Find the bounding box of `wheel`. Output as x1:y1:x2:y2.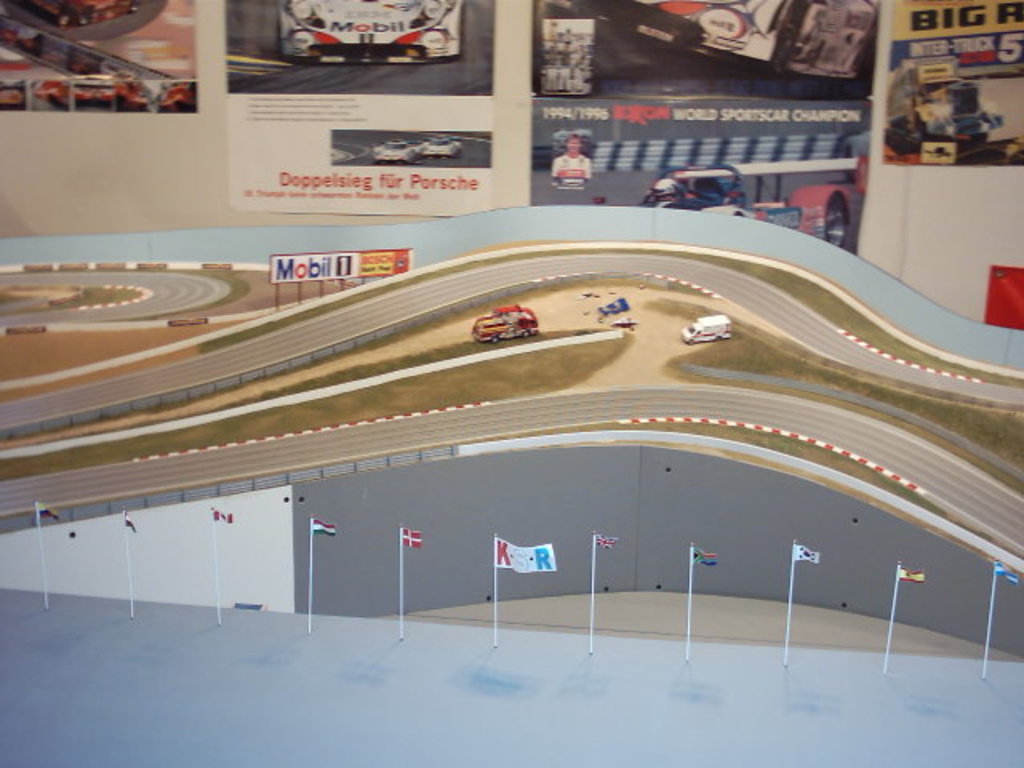
824:194:846:246.
